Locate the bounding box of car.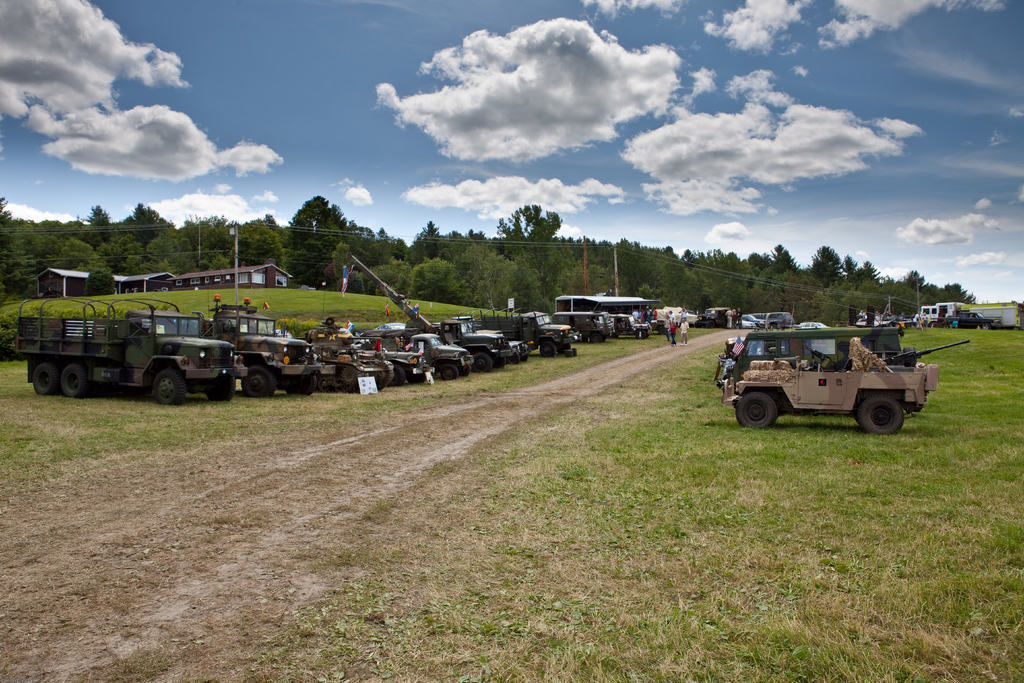
Bounding box: (left=753, top=310, right=792, bottom=327).
